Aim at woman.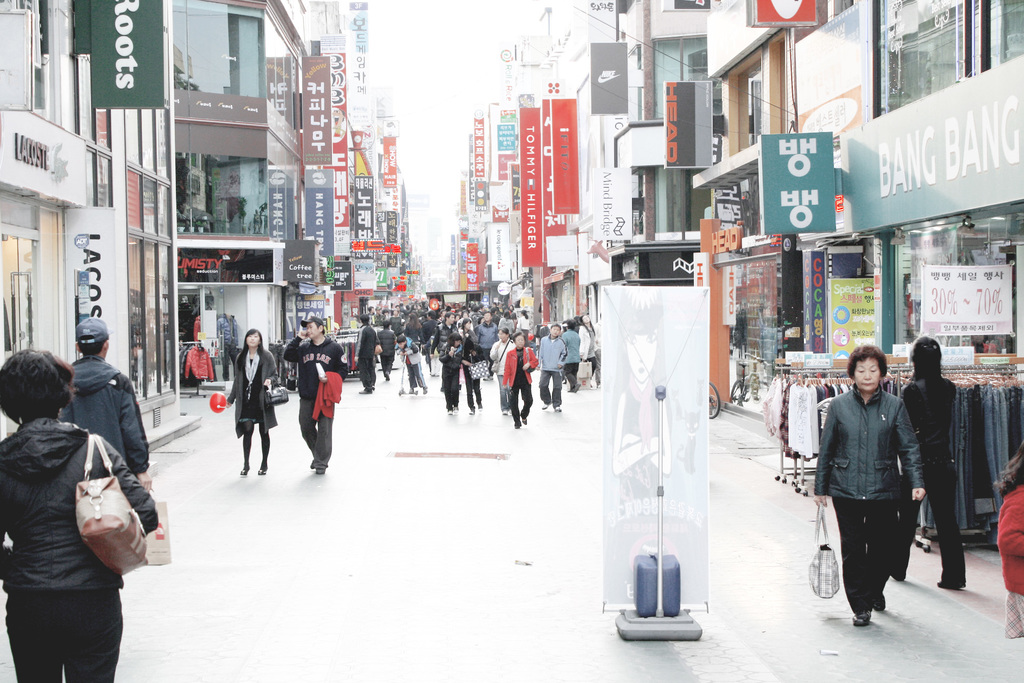
Aimed at crop(227, 329, 278, 473).
